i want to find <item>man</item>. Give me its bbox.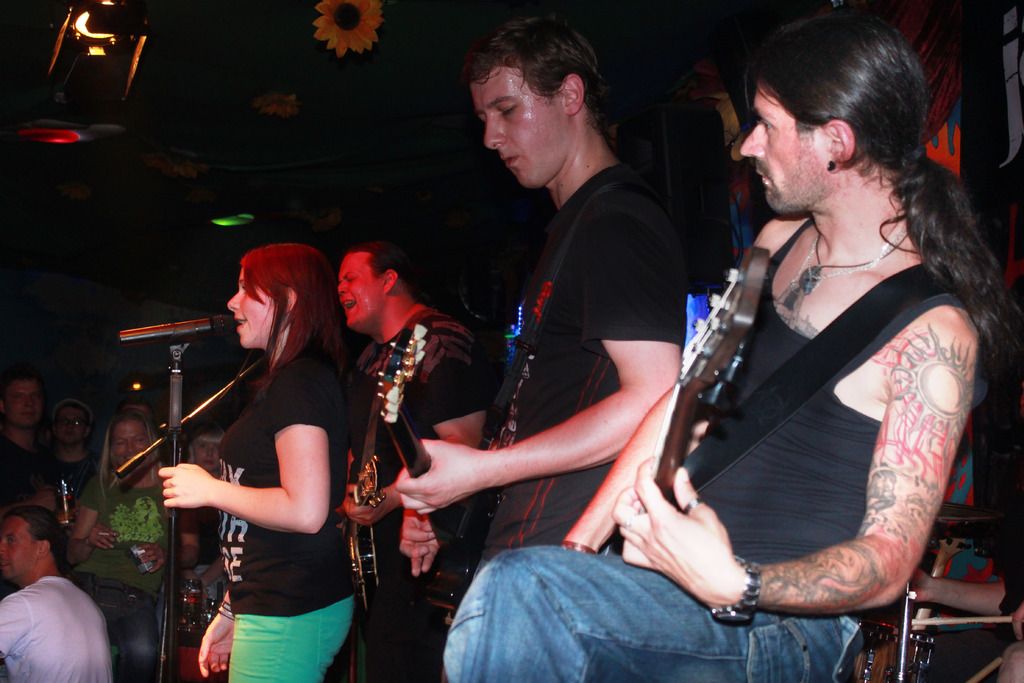
region(0, 364, 51, 511).
